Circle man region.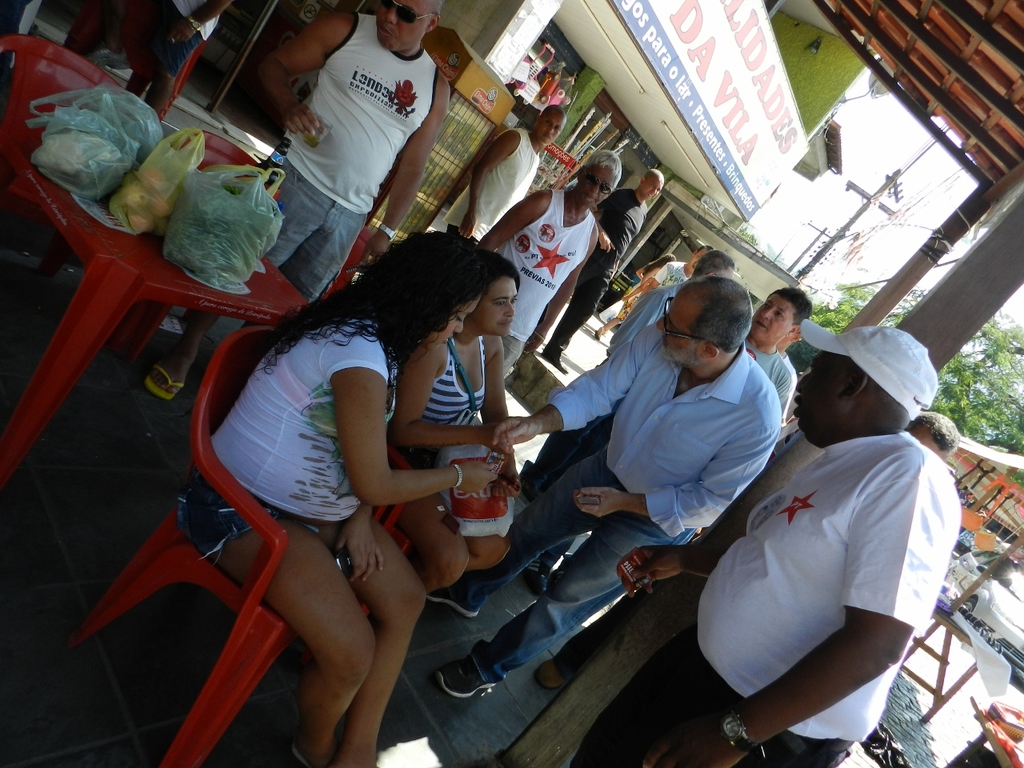
Region: <box>439,104,565,246</box>.
